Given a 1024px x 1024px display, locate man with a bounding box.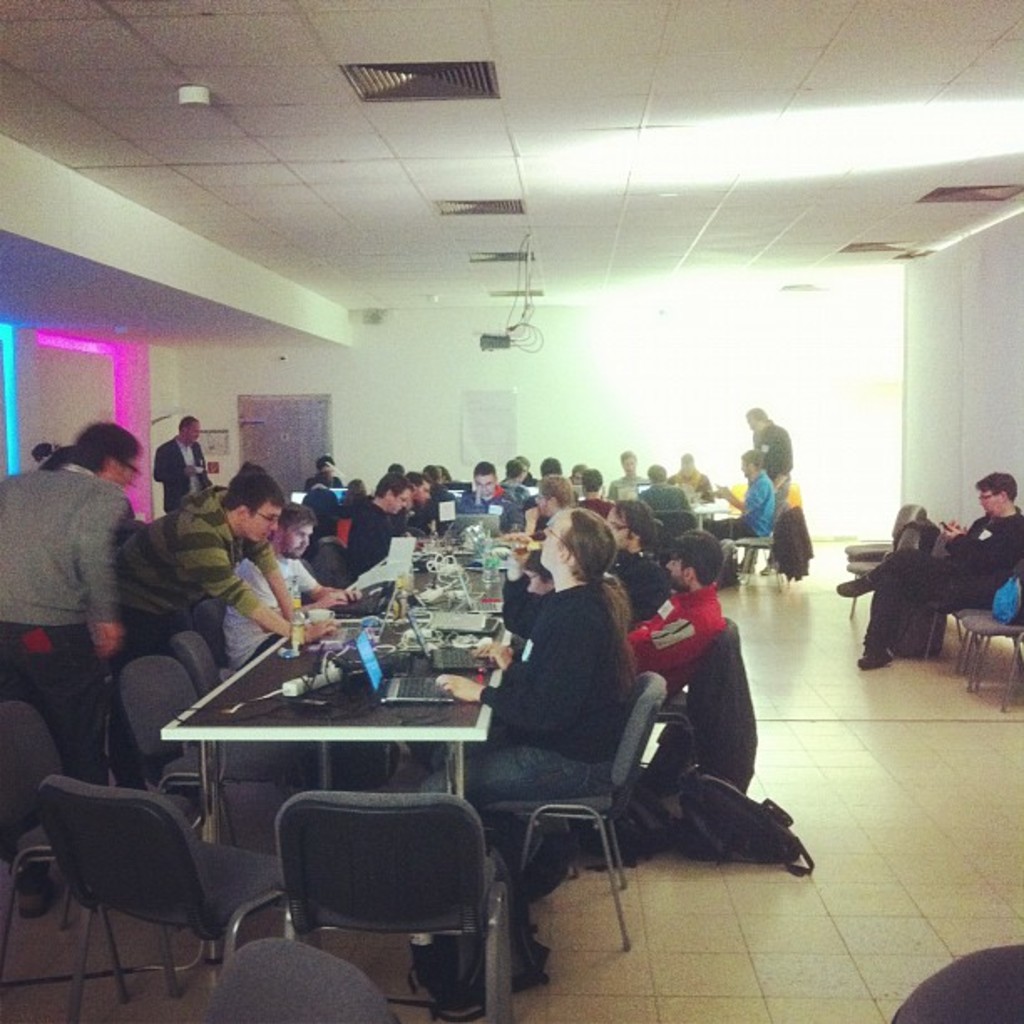
Located: [614, 442, 651, 510].
